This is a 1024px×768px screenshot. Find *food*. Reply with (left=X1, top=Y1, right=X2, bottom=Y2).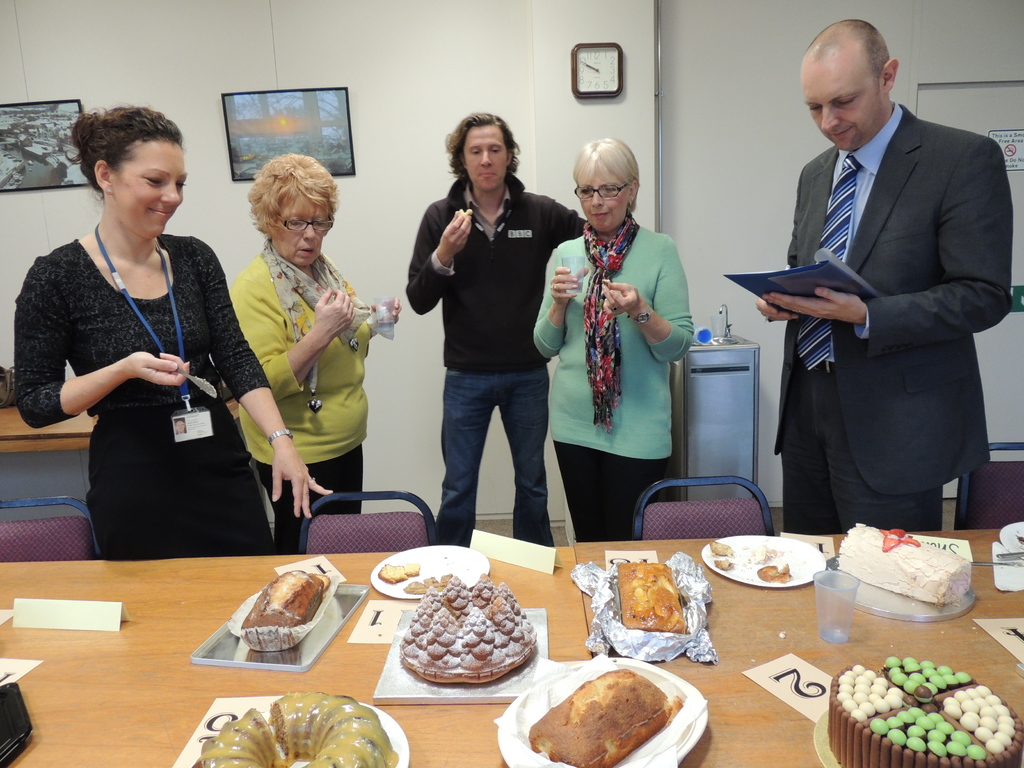
(left=979, top=706, right=991, bottom=718).
